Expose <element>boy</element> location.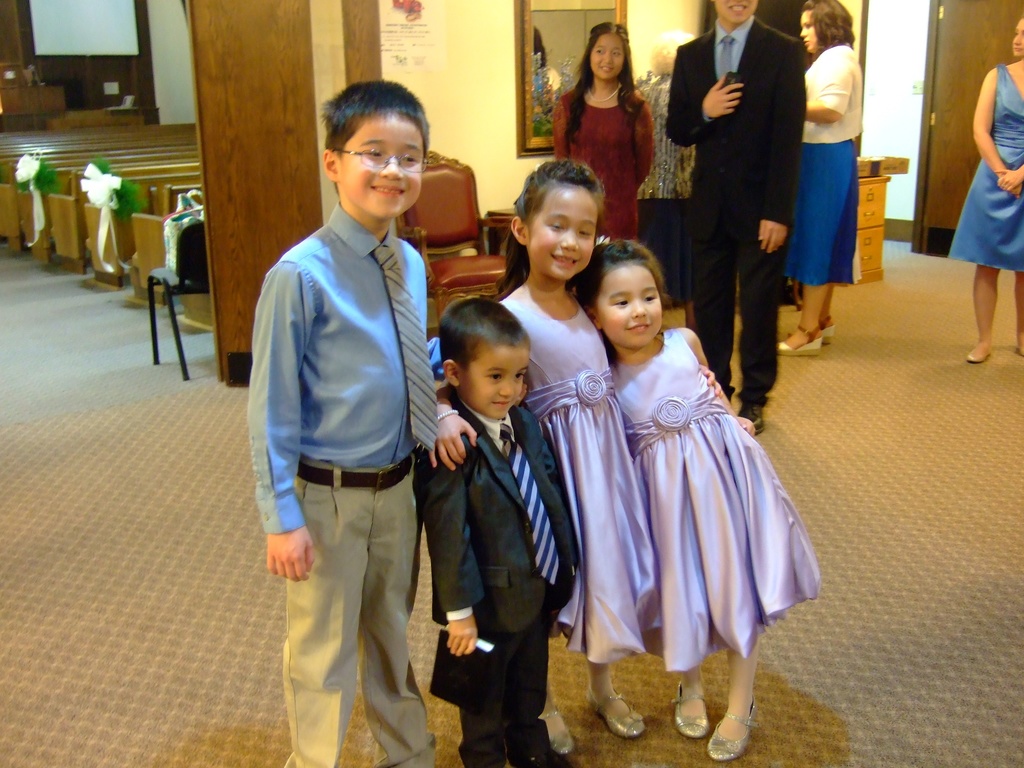
Exposed at (413,292,585,767).
